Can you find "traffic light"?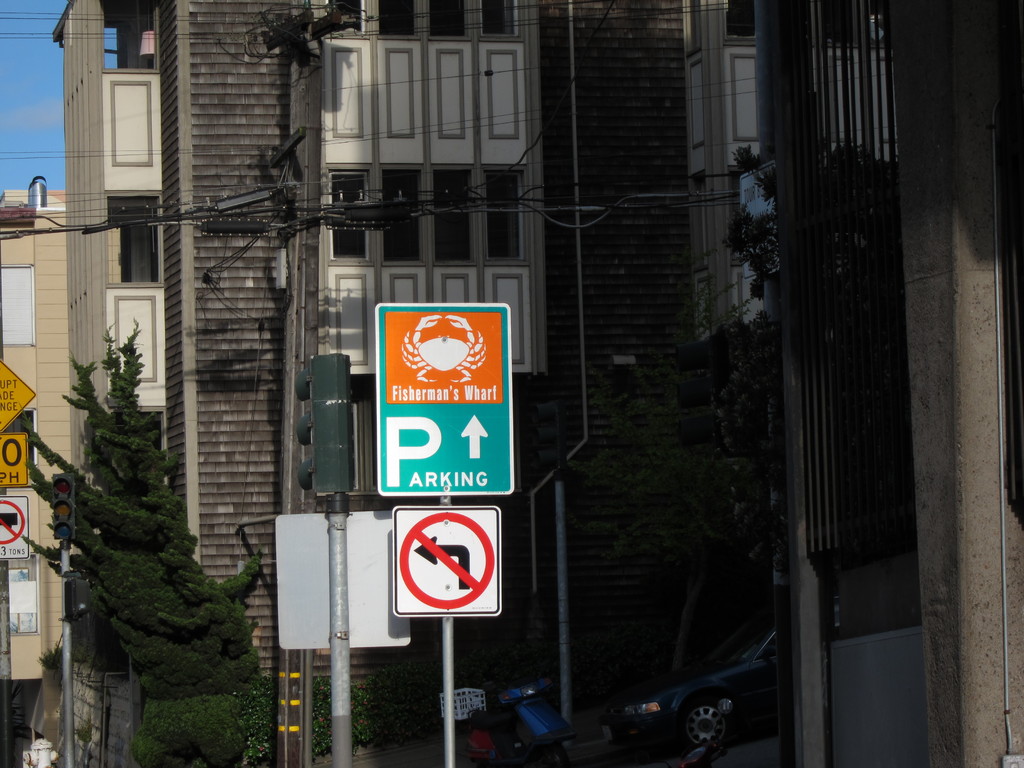
Yes, bounding box: 297:355:355:497.
